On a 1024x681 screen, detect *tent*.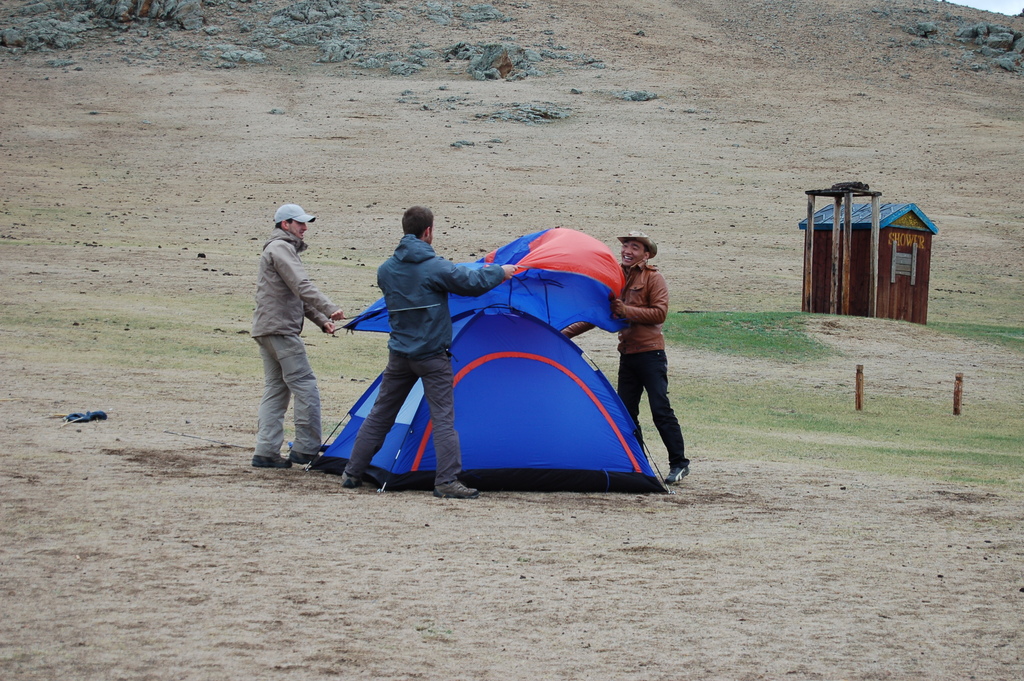
(346, 265, 690, 489).
